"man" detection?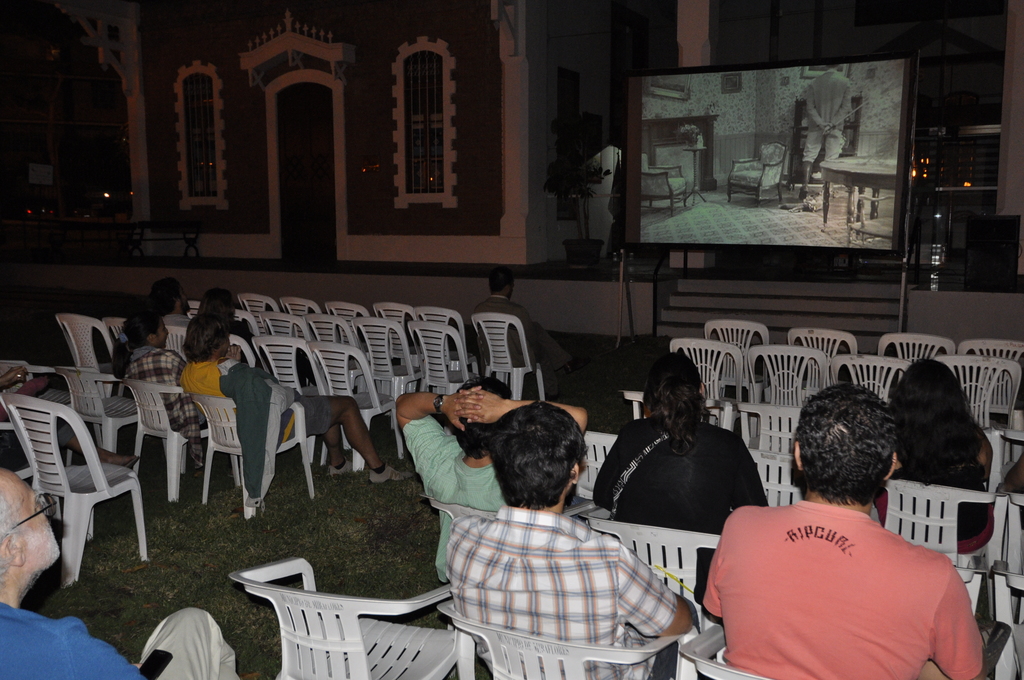
[left=703, top=401, right=998, bottom=677]
